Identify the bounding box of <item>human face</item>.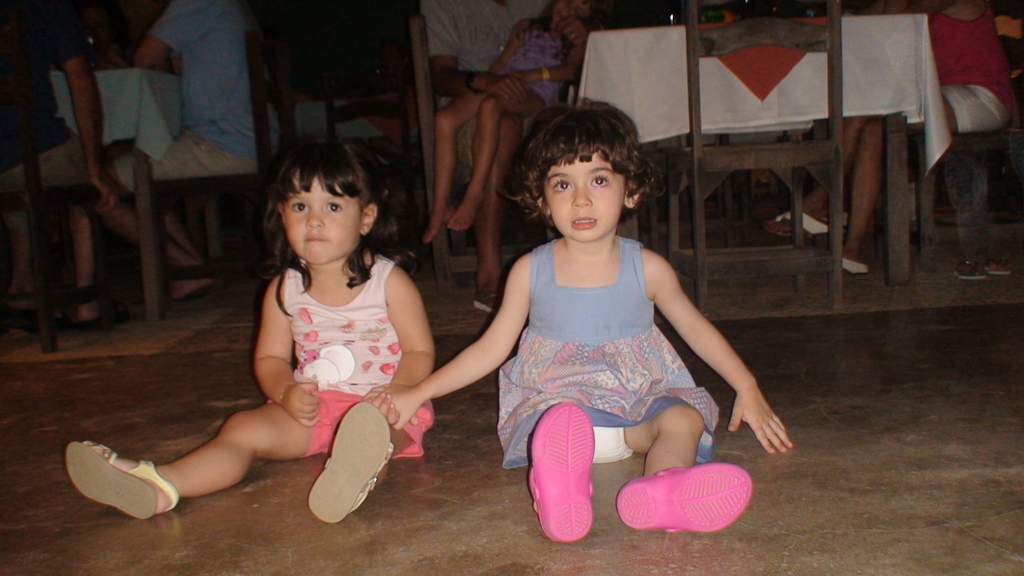
x1=546, y1=156, x2=627, y2=236.
